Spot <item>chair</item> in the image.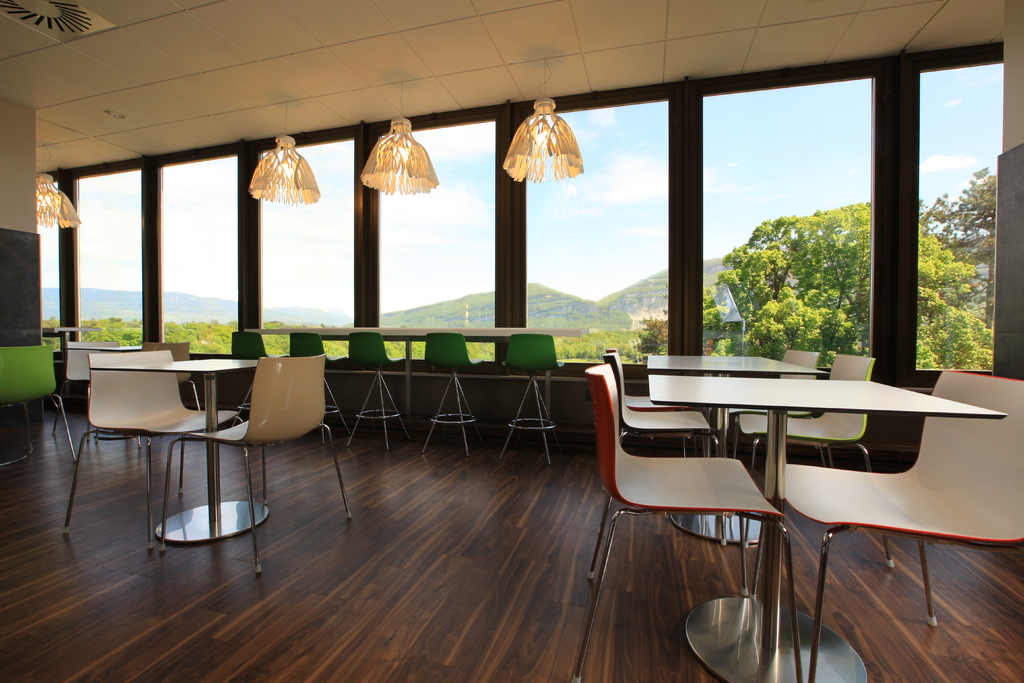
<item>chair</item> found at {"x1": 601, "y1": 350, "x2": 687, "y2": 451}.
